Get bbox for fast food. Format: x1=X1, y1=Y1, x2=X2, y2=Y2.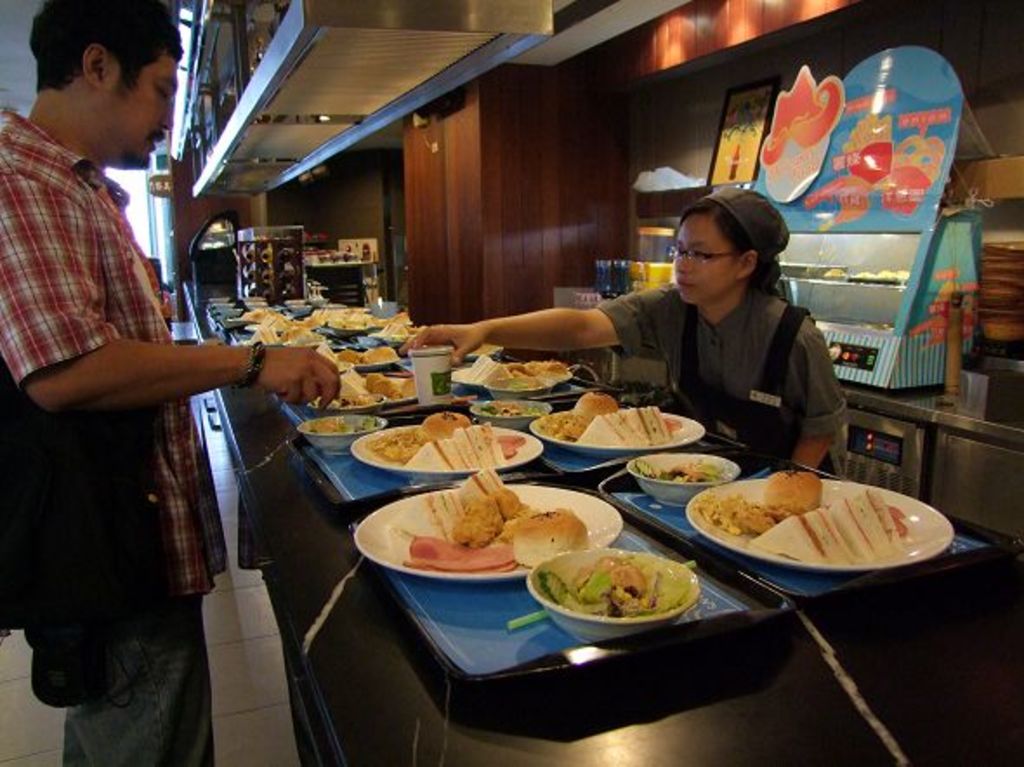
x1=234, y1=307, x2=264, y2=323.
